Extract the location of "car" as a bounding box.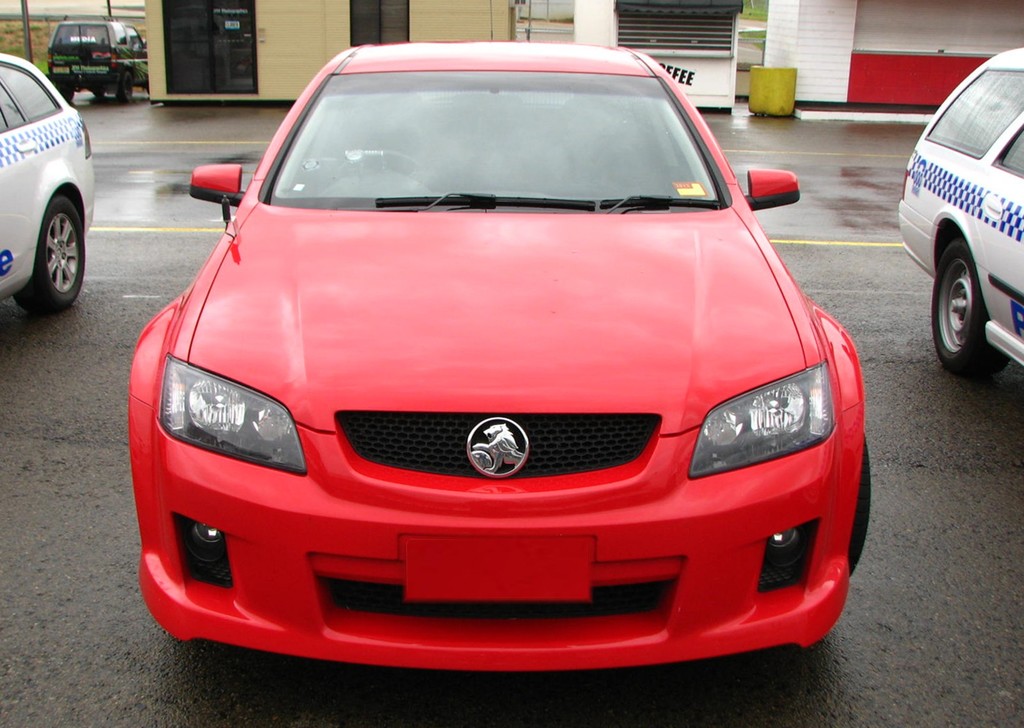
box=[0, 52, 90, 312].
